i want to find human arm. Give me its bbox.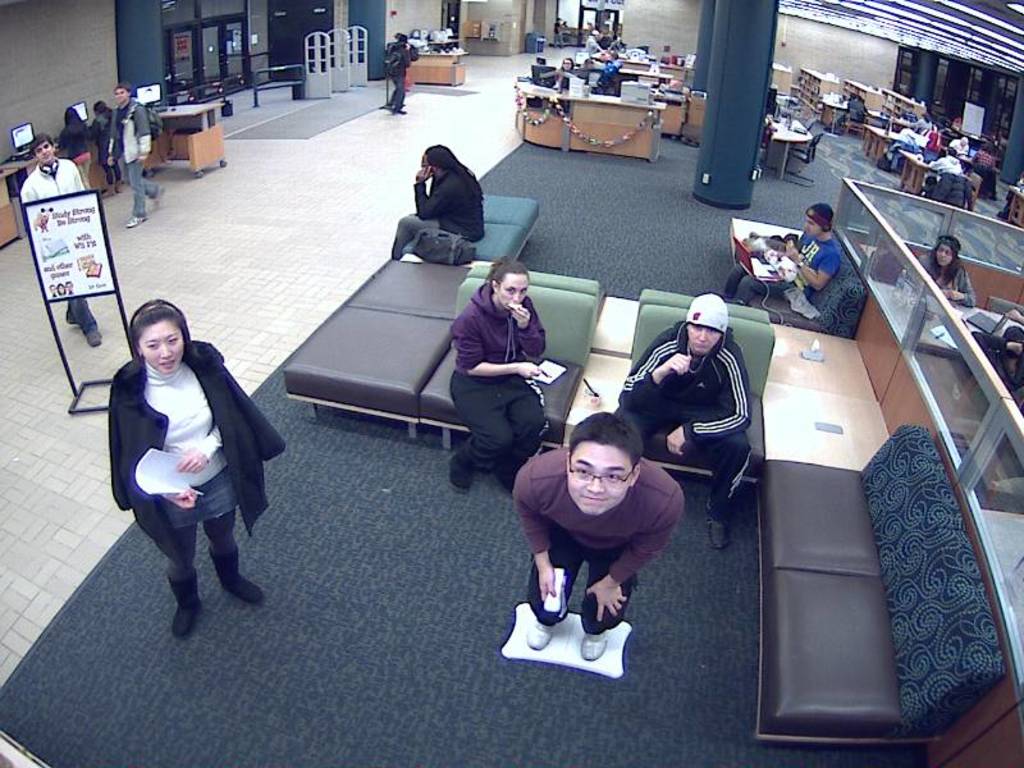
left=783, top=238, right=838, bottom=291.
